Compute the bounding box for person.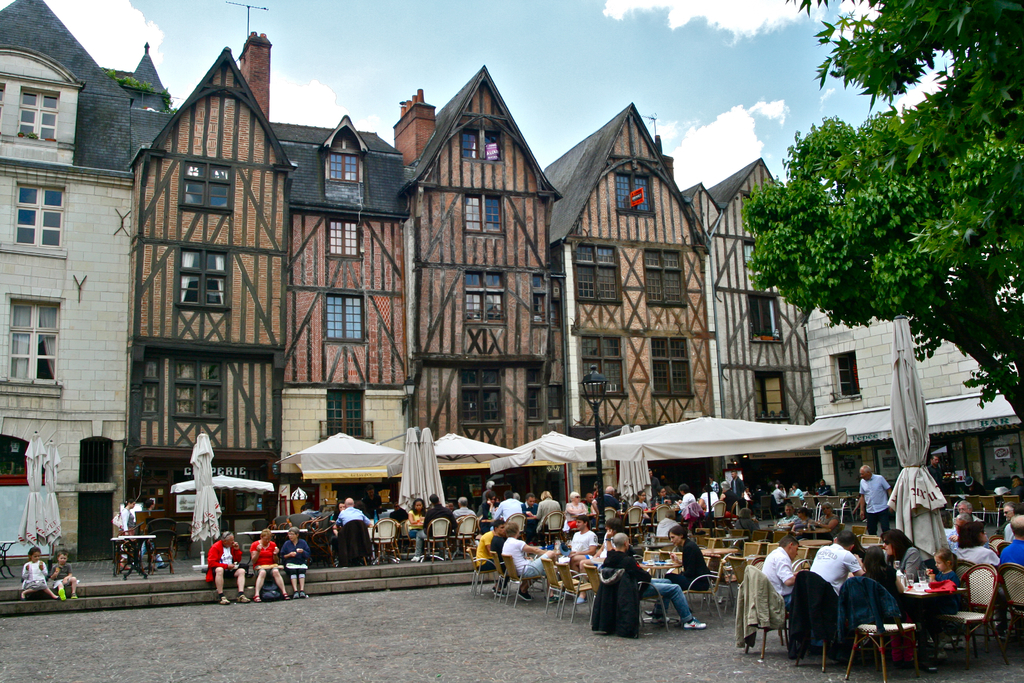
(998,499,1021,540).
